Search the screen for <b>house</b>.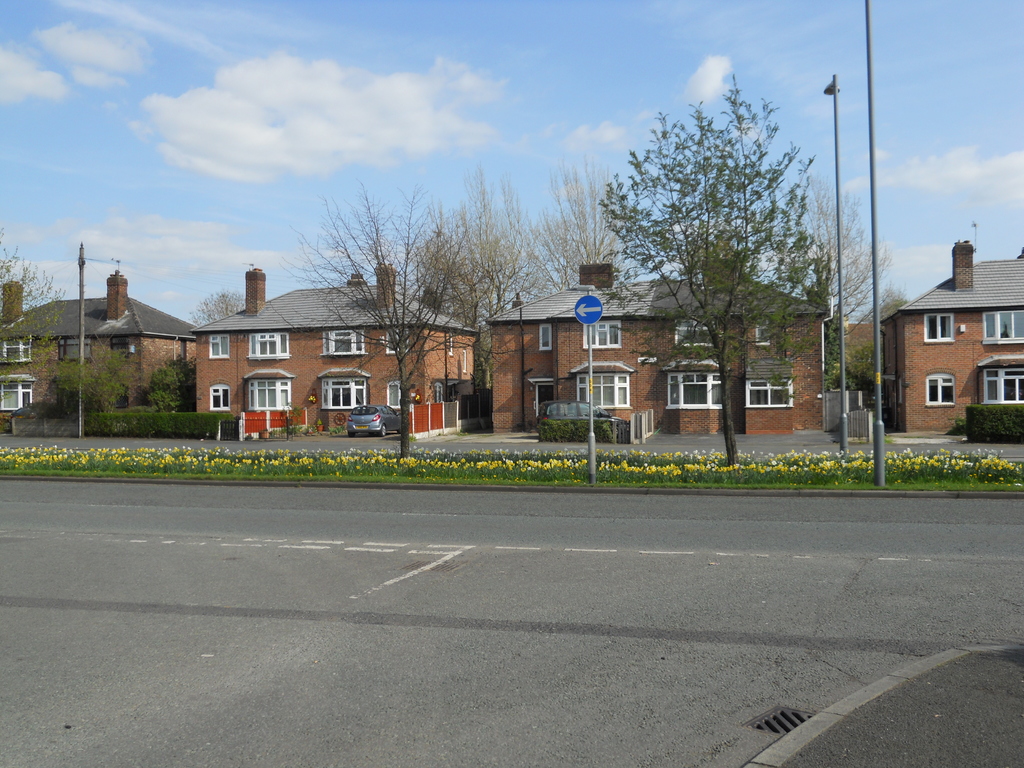
Found at x1=867, y1=217, x2=1015, y2=449.
